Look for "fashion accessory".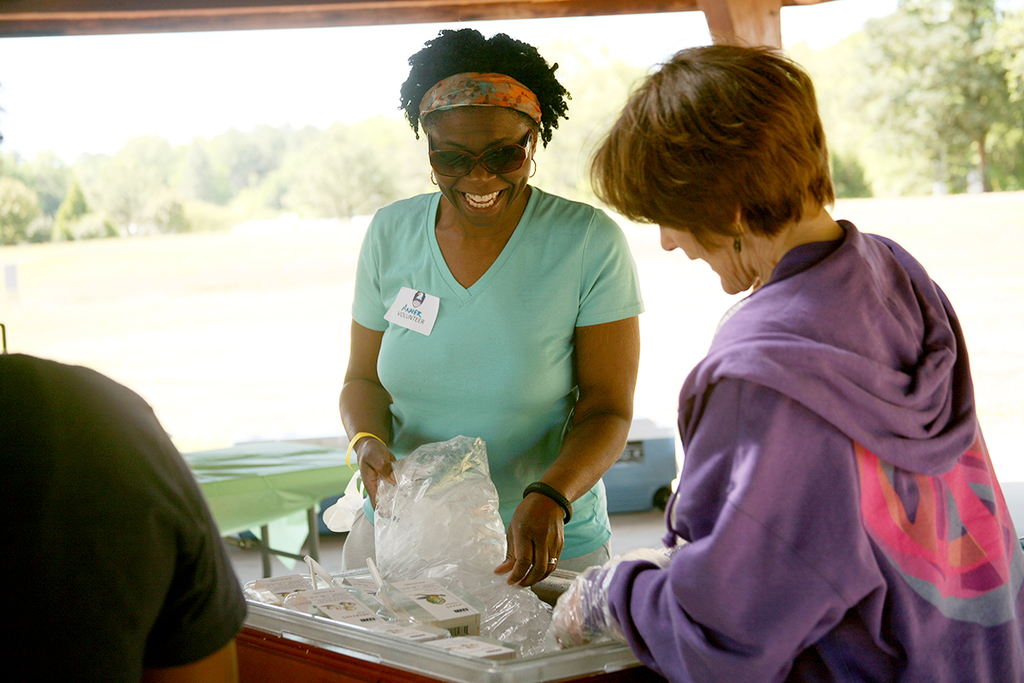
Found: box(432, 122, 535, 178).
